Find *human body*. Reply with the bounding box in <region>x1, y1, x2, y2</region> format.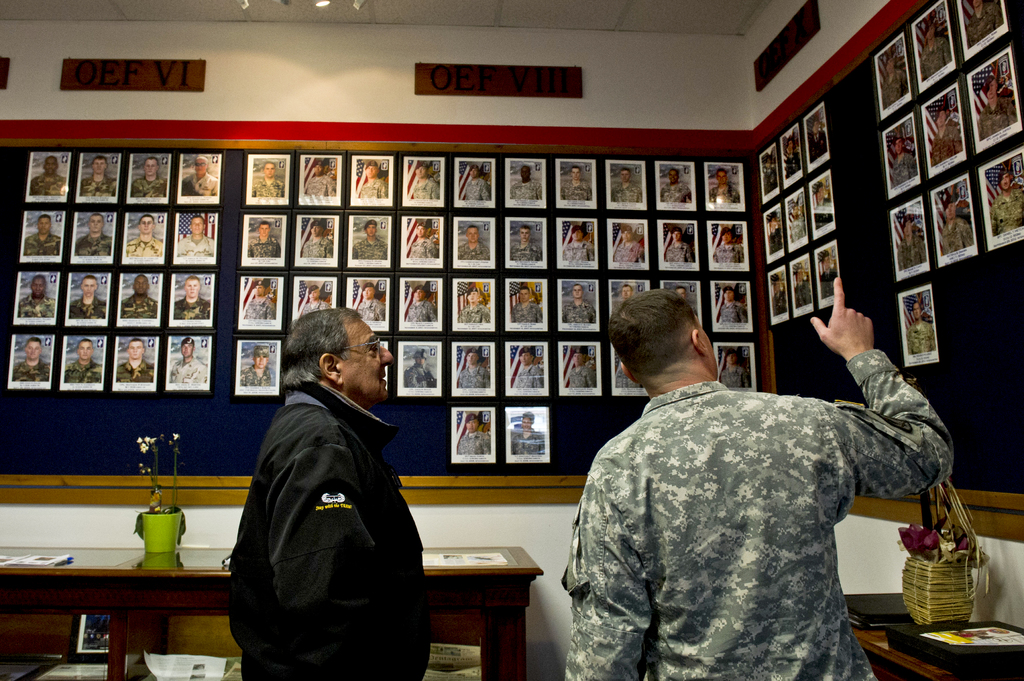
<region>116, 363, 159, 384</region>.
